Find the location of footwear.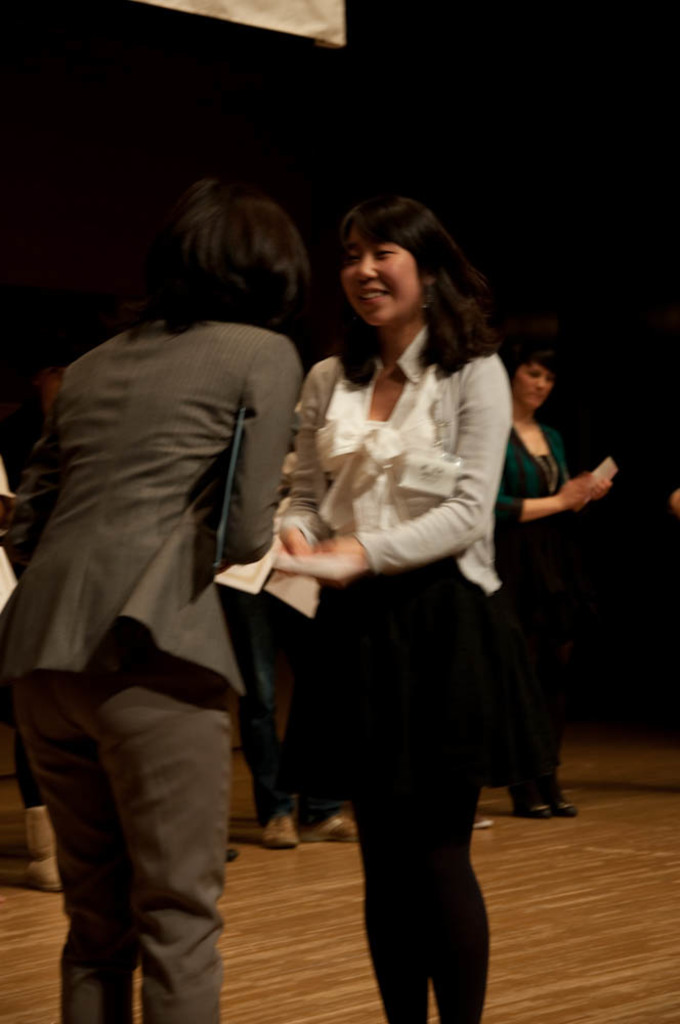
Location: [left=470, top=805, right=497, bottom=835].
